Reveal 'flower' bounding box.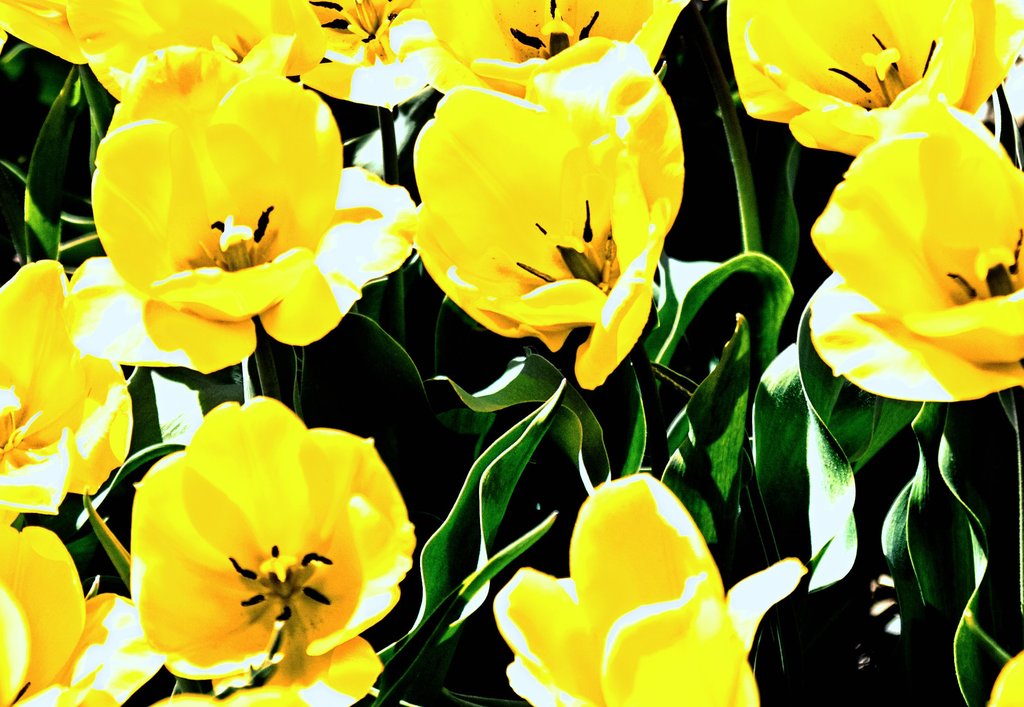
Revealed: {"x1": 806, "y1": 78, "x2": 1023, "y2": 401}.
